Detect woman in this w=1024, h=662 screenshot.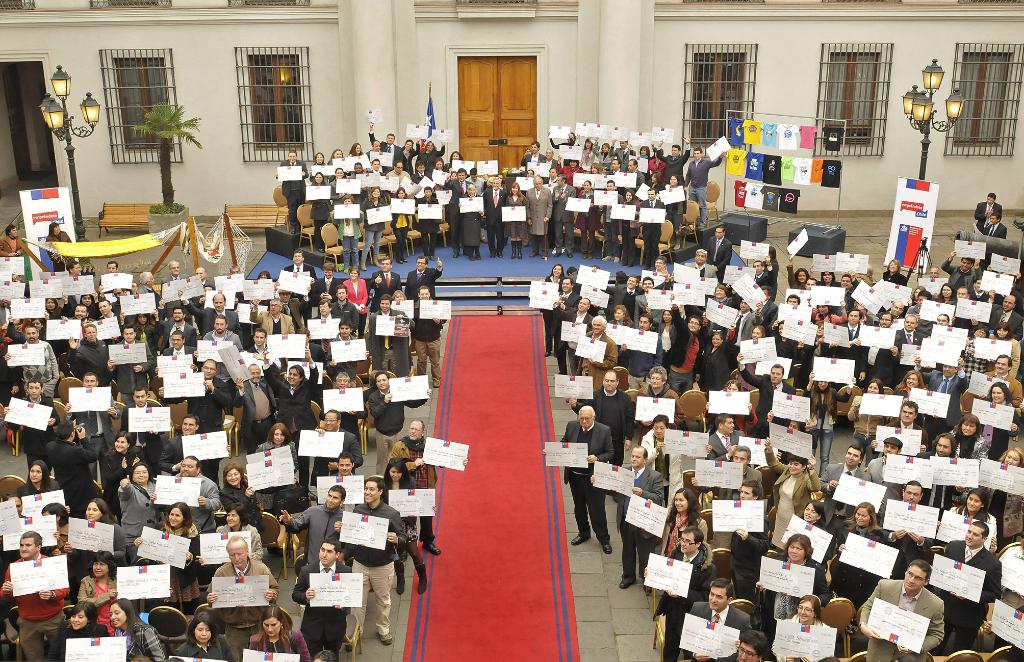
Detection: x1=739 y1=323 x2=770 y2=389.
